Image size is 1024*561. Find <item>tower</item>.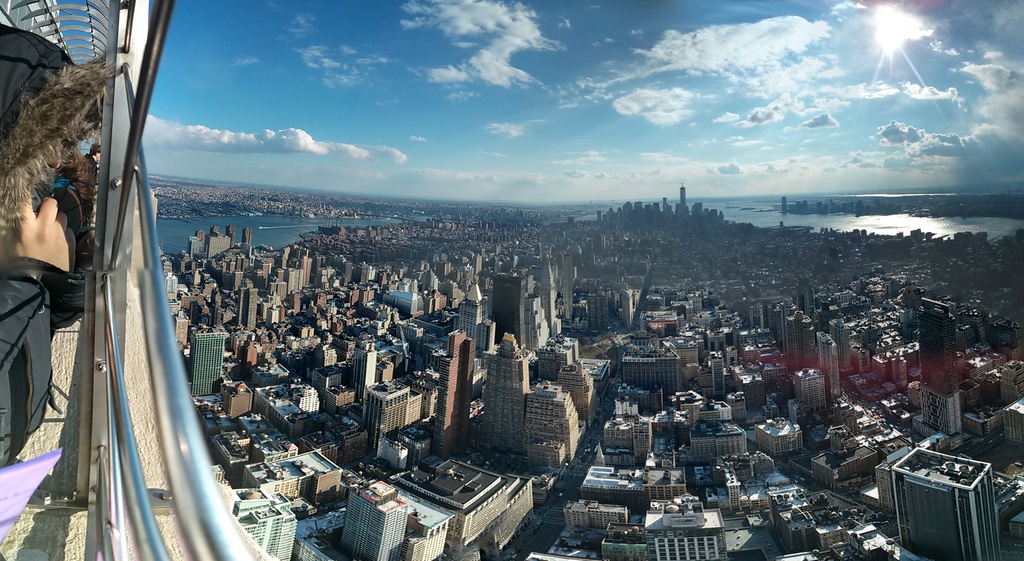
x1=432 y1=320 x2=476 y2=457.
